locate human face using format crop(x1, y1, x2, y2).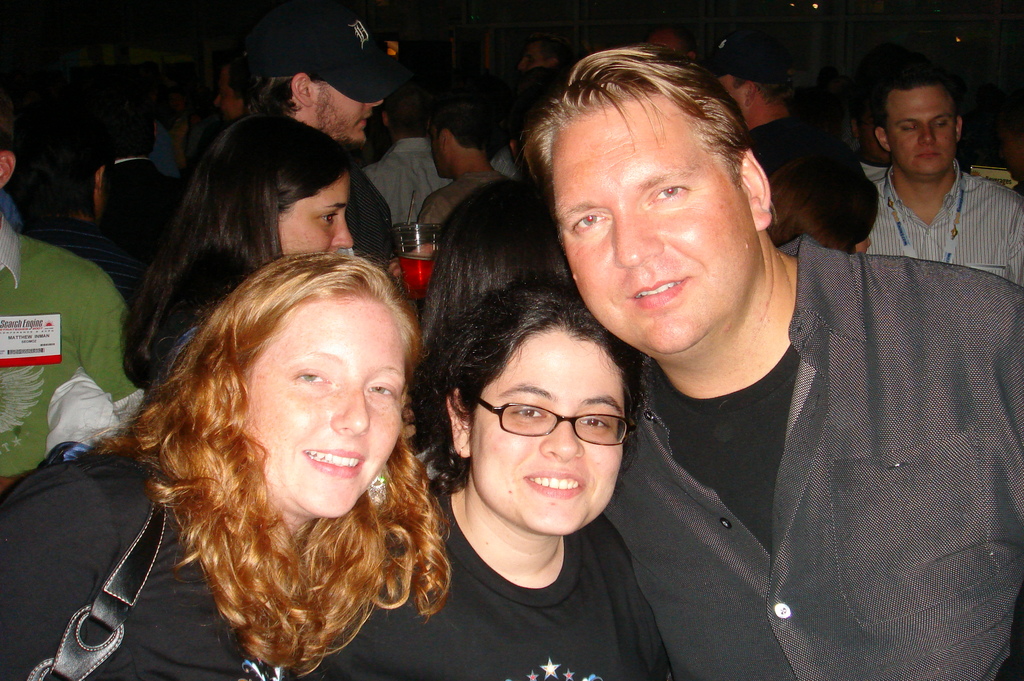
crop(220, 276, 404, 536).
